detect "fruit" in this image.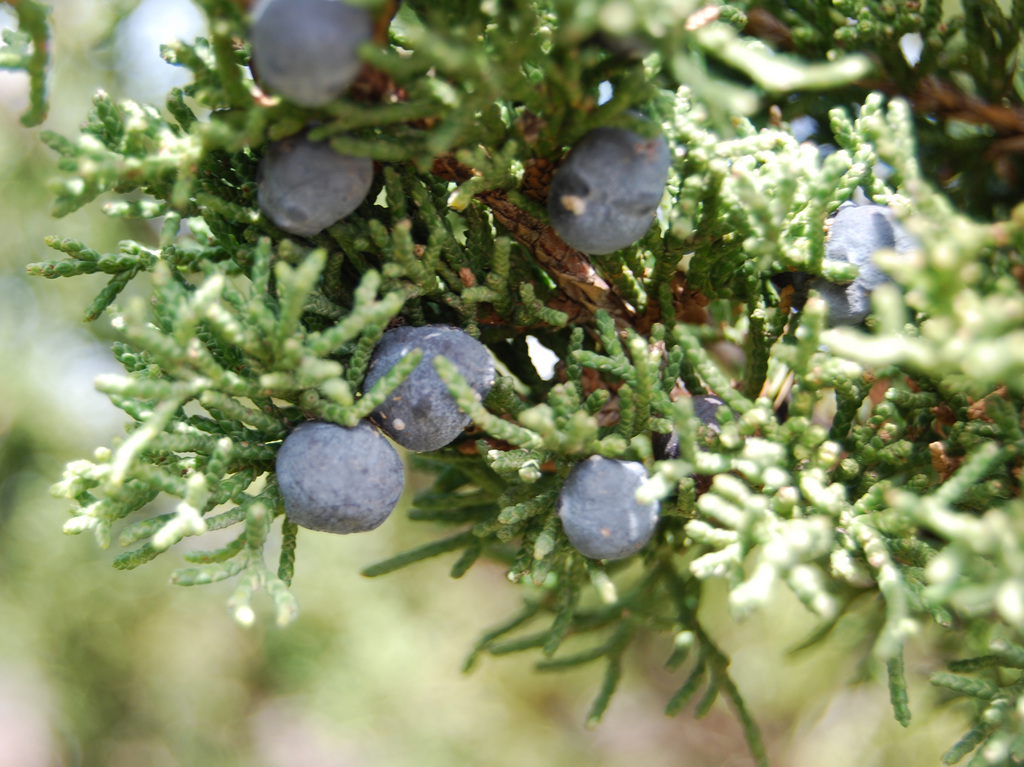
Detection: pyautogui.locateOnScreen(799, 206, 900, 283).
